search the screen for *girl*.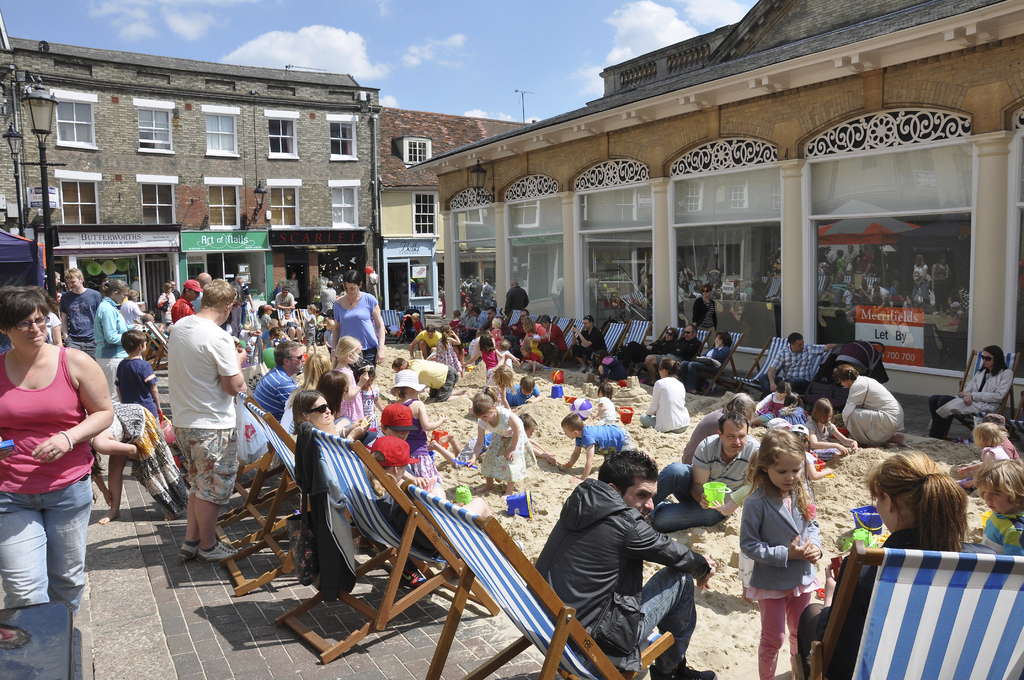
Found at <region>353, 360, 383, 419</region>.
